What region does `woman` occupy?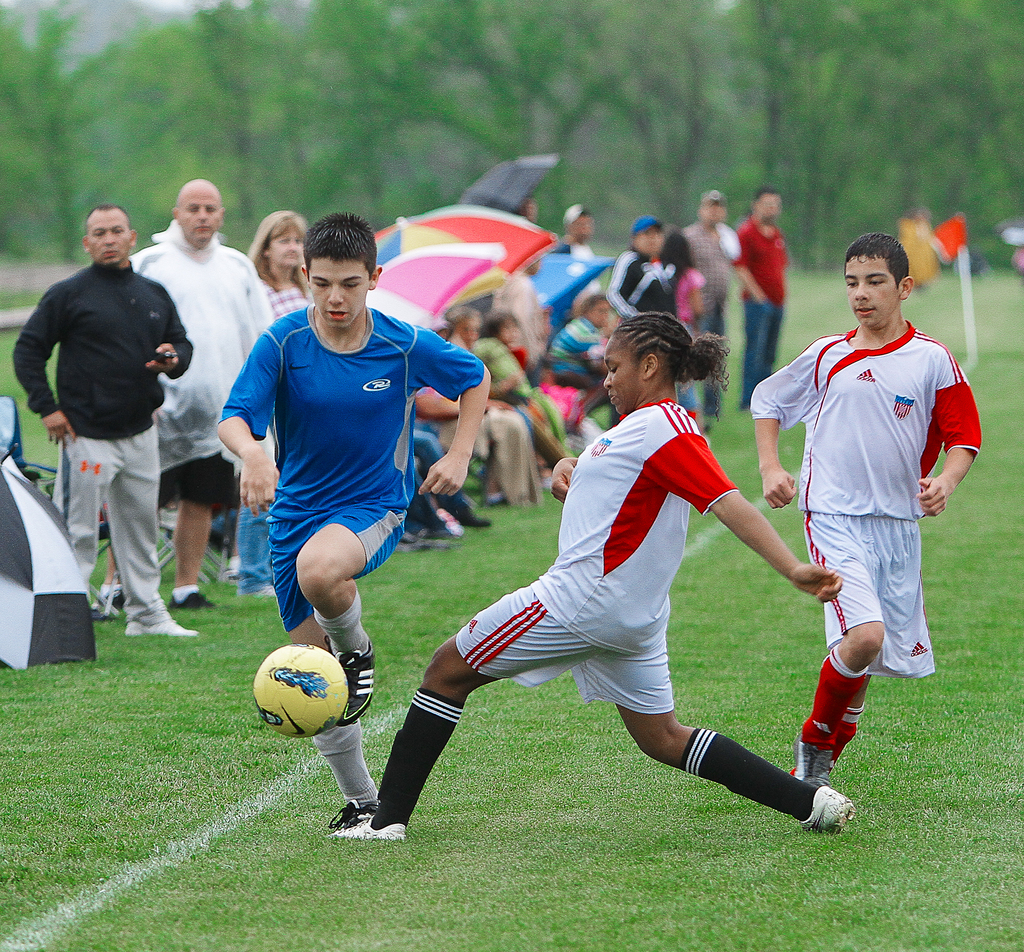
detection(246, 209, 314, 596).
